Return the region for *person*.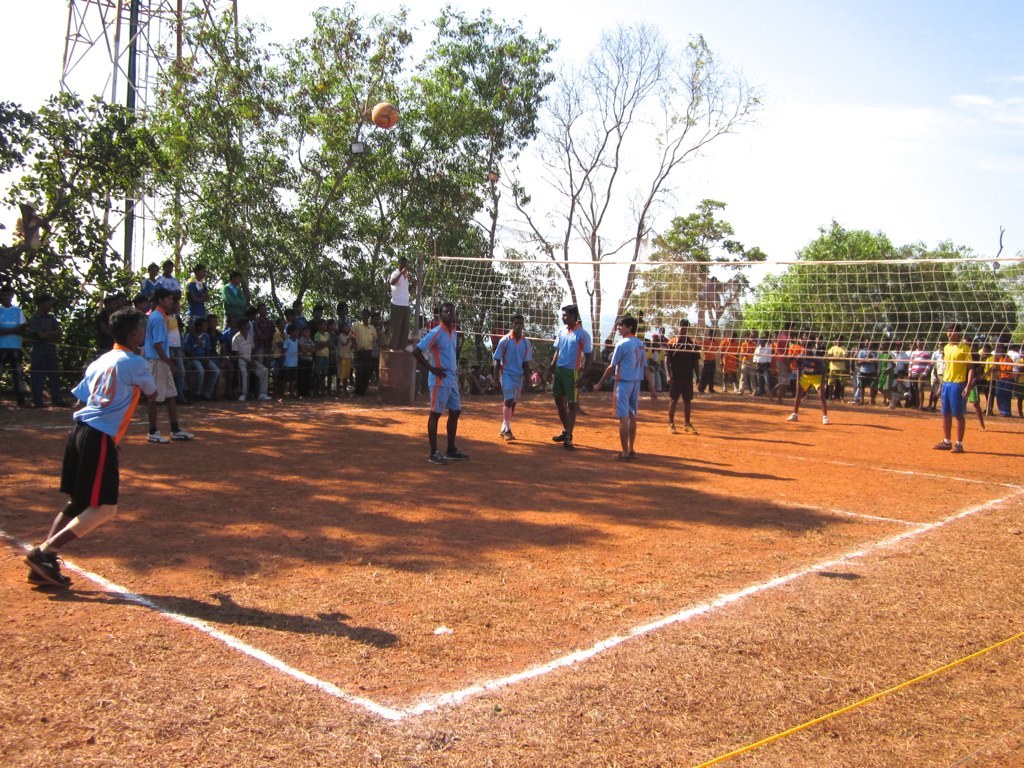
[155, 260, 182, 305].
